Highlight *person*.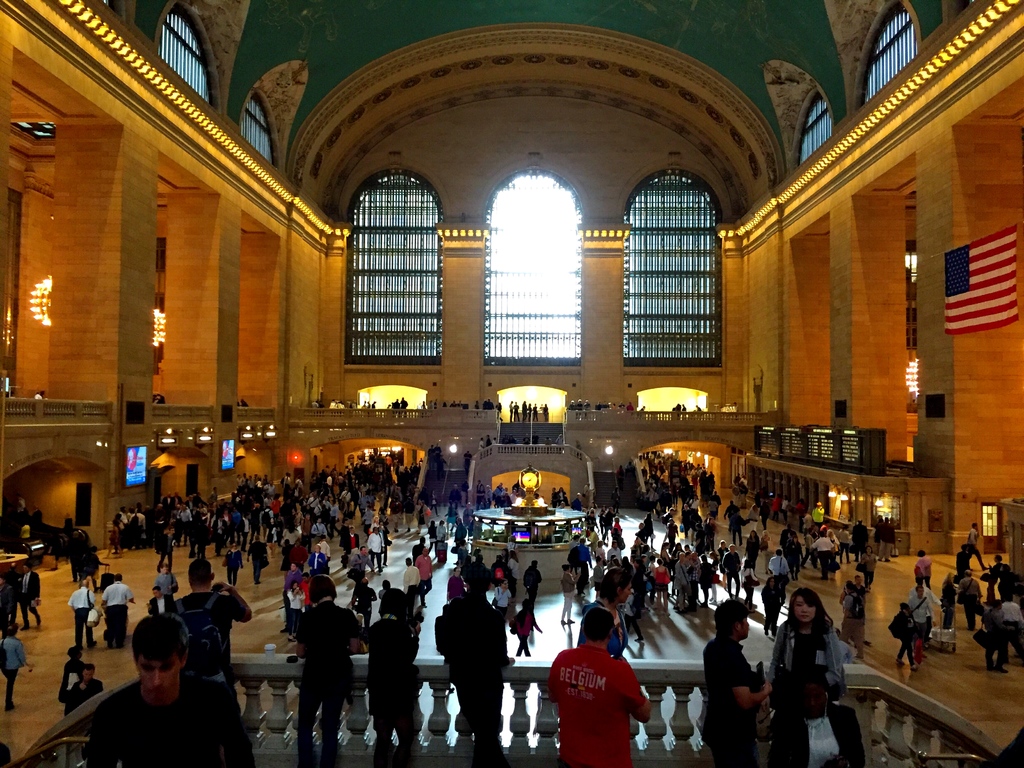
Highlighted region: bbox=(415, 548, 438, 589).
